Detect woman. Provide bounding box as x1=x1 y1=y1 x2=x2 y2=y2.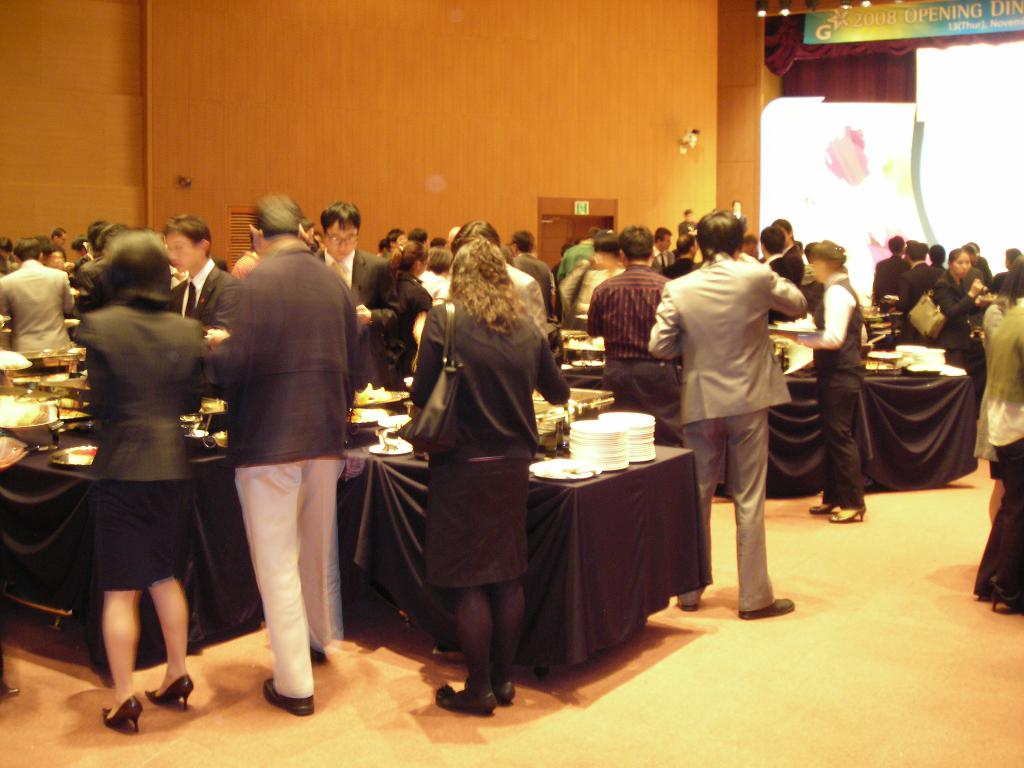
x1=418 y1=248 x2=455 y2=340.
